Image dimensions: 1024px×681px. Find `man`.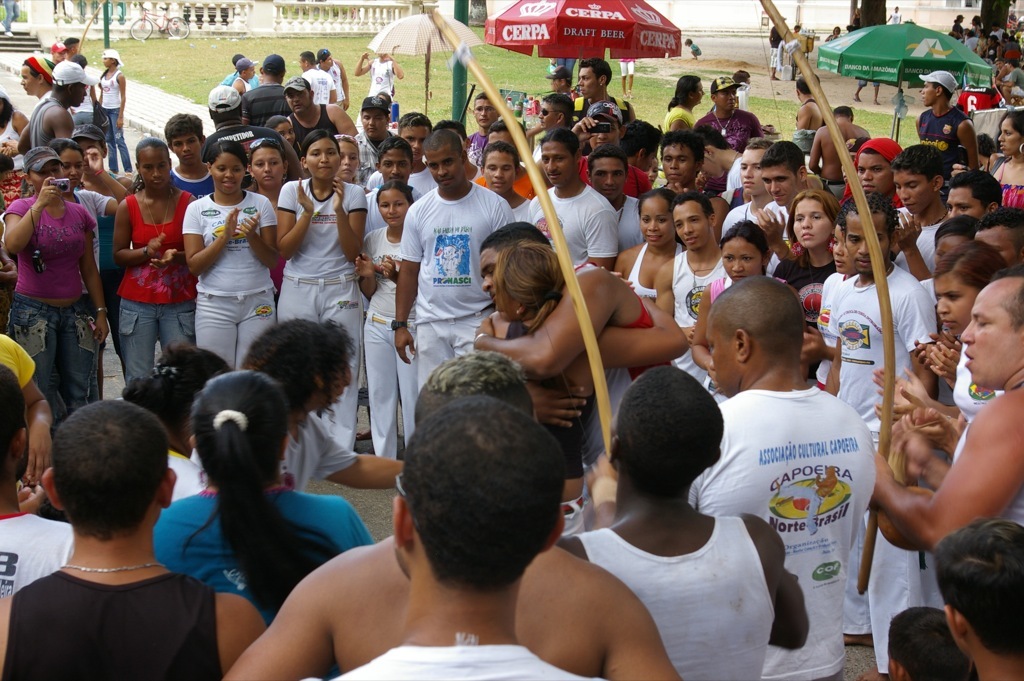
692/271/875/680.
